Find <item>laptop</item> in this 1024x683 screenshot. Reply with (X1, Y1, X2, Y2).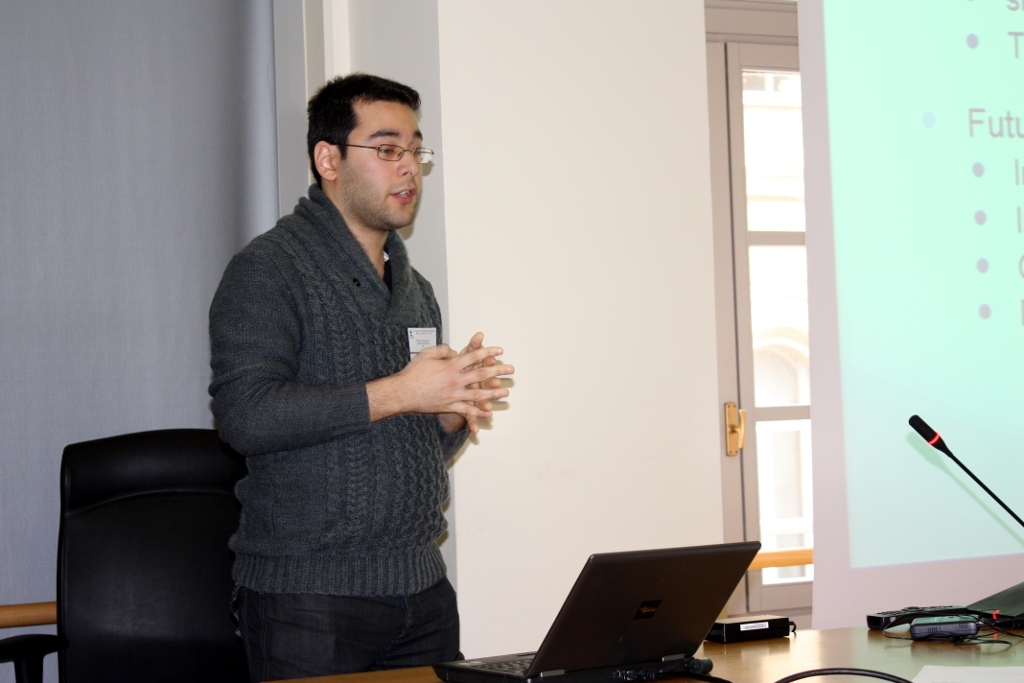
(432, 534, 762, 680).
